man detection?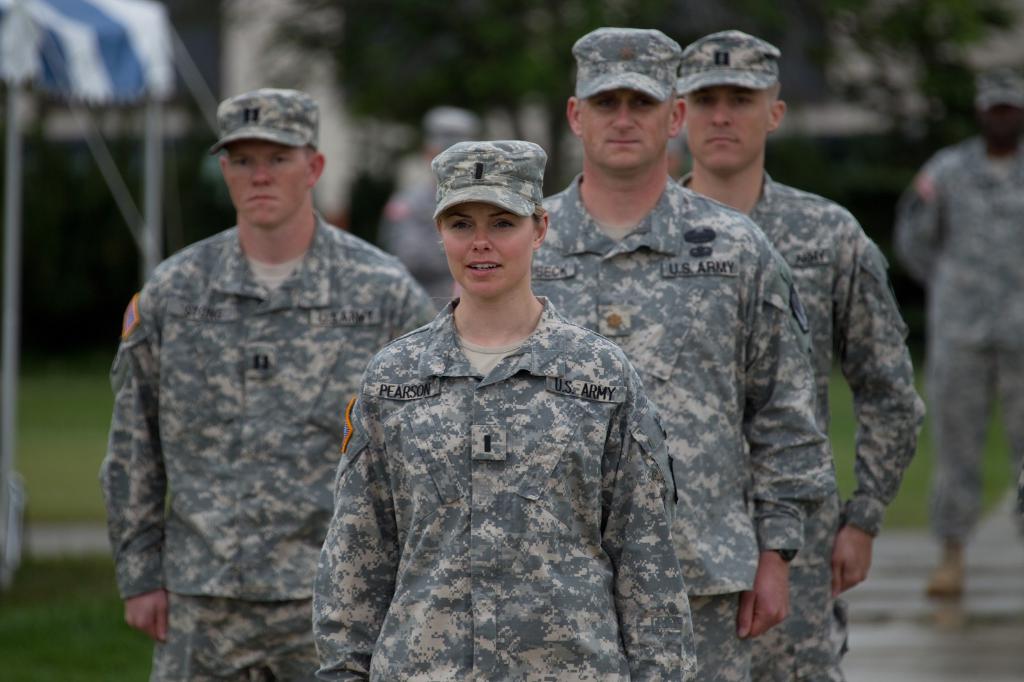
(left=531, top=28, right=831, bottom=681)
